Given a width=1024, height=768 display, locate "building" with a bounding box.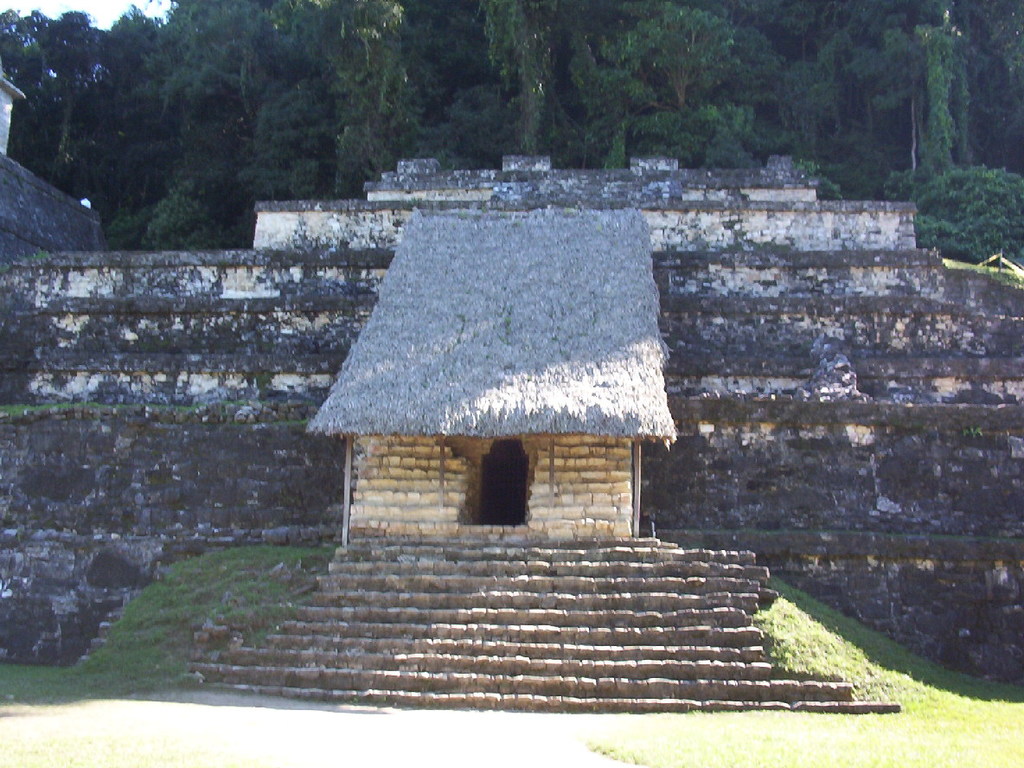
Located: bbox(0, 68, 106, 272).
